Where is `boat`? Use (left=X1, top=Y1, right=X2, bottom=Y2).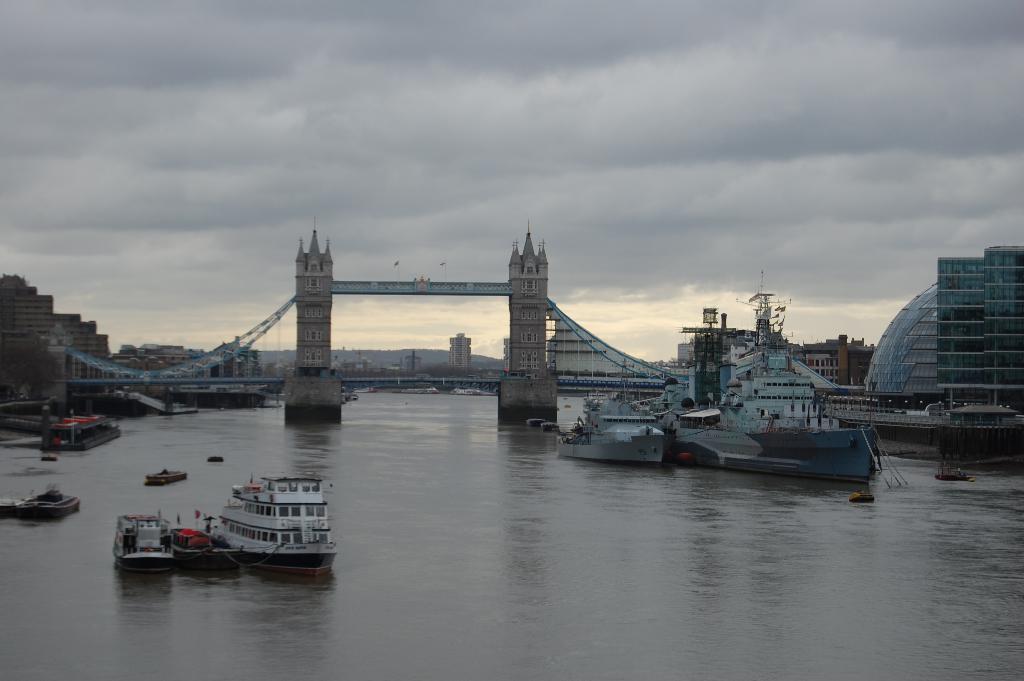
(left=0, top=480, right=86, bottom=531).
